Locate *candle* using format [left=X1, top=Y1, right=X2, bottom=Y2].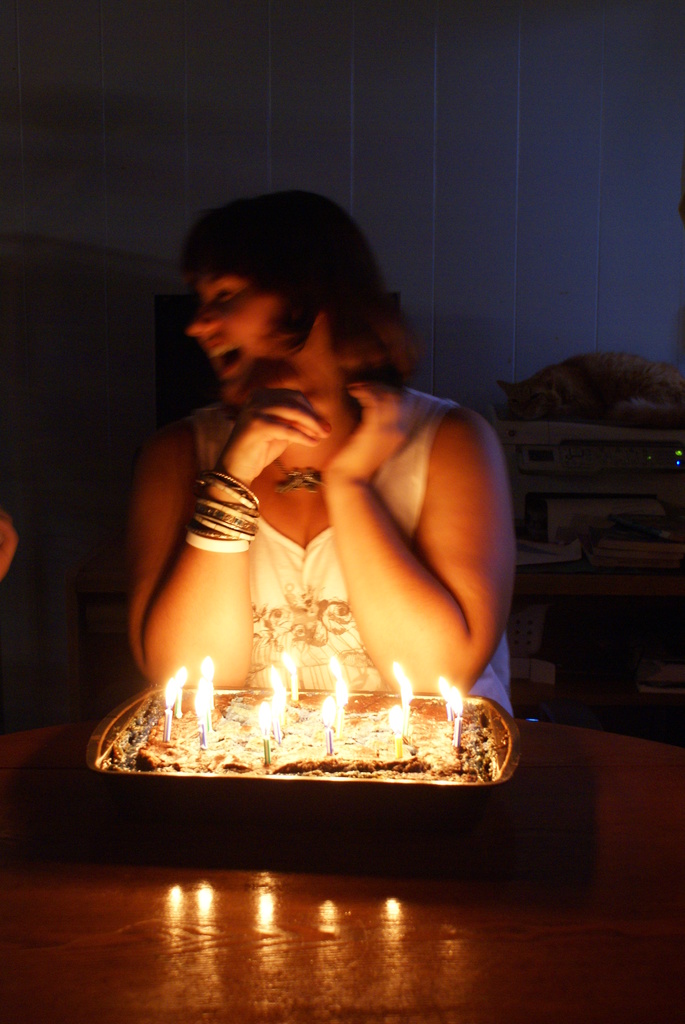
[left=283, top=655, right=297, bottom=701].
